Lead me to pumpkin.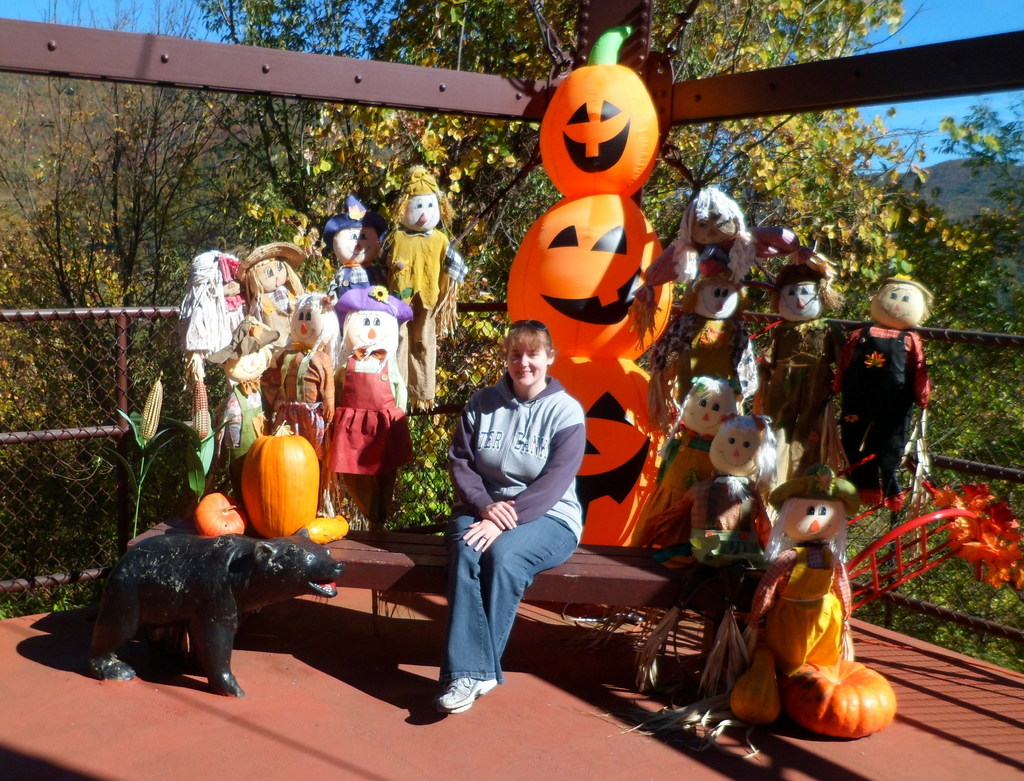
Lead to [305,513,348,543].
